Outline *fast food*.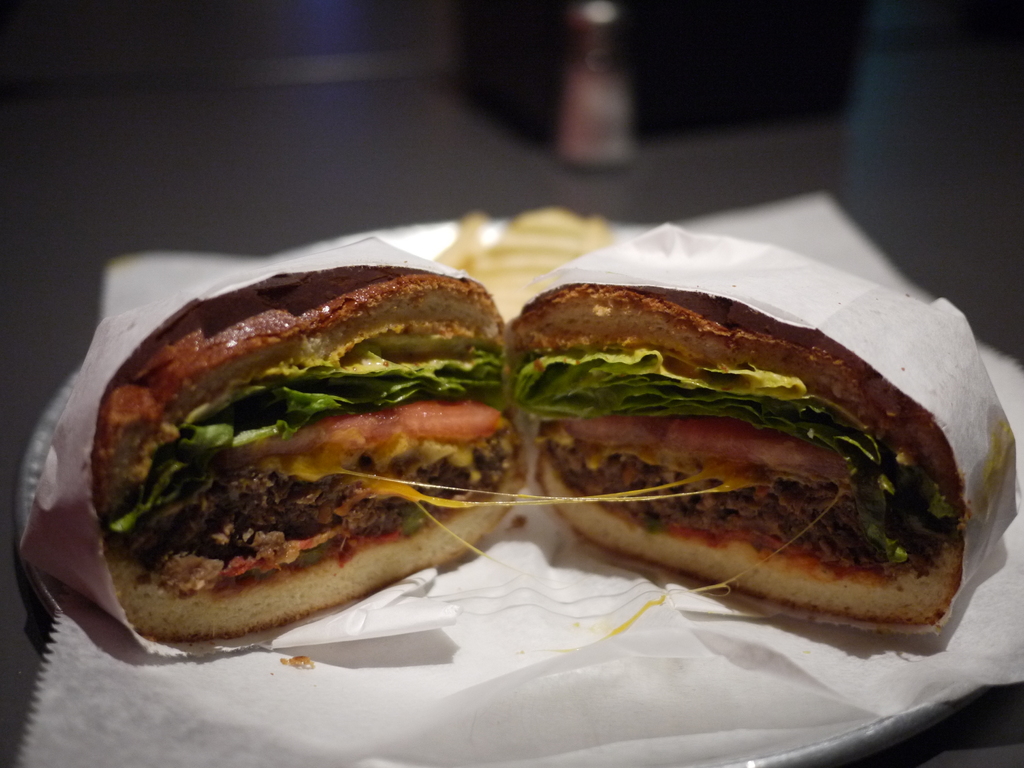
Outline: locate(482, 265, 993, 623).
